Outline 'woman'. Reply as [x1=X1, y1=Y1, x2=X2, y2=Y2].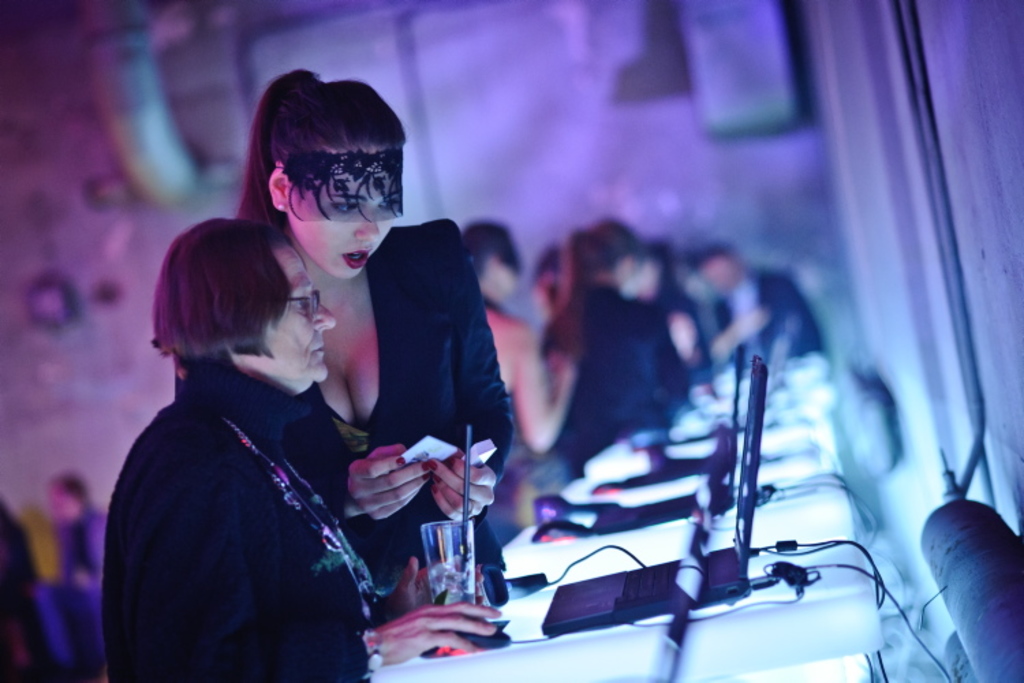
[x1=105, y1=219, x2=502, y2=682].
